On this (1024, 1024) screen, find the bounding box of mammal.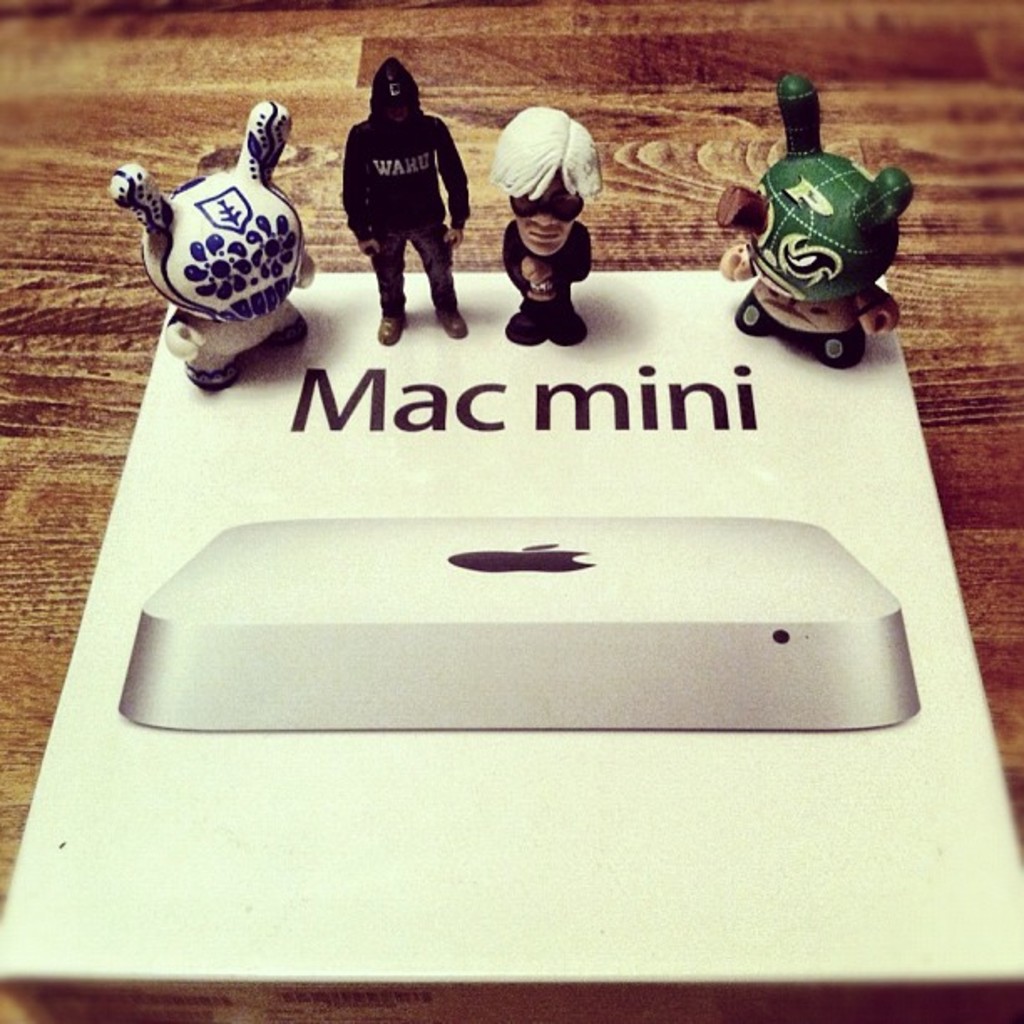
Bounding box: x1=482, y1=99, x2=601, y2=346.
